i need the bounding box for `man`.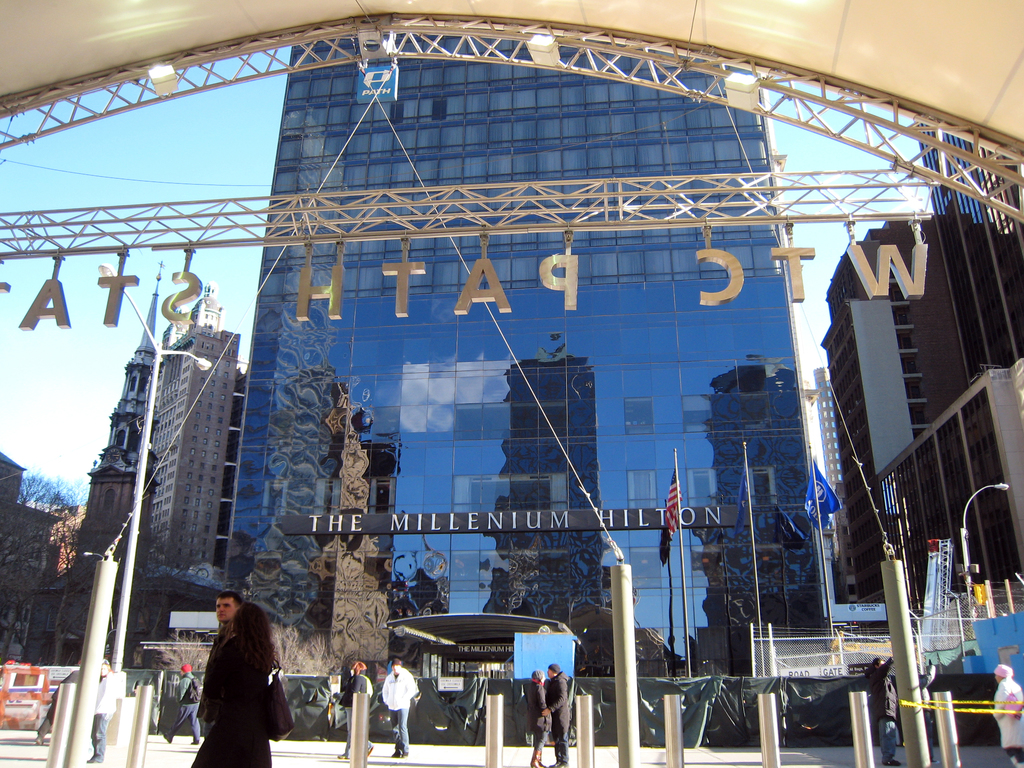
Here it is: pyautogui.locateOnScreen(541, 662, 575, 767).
